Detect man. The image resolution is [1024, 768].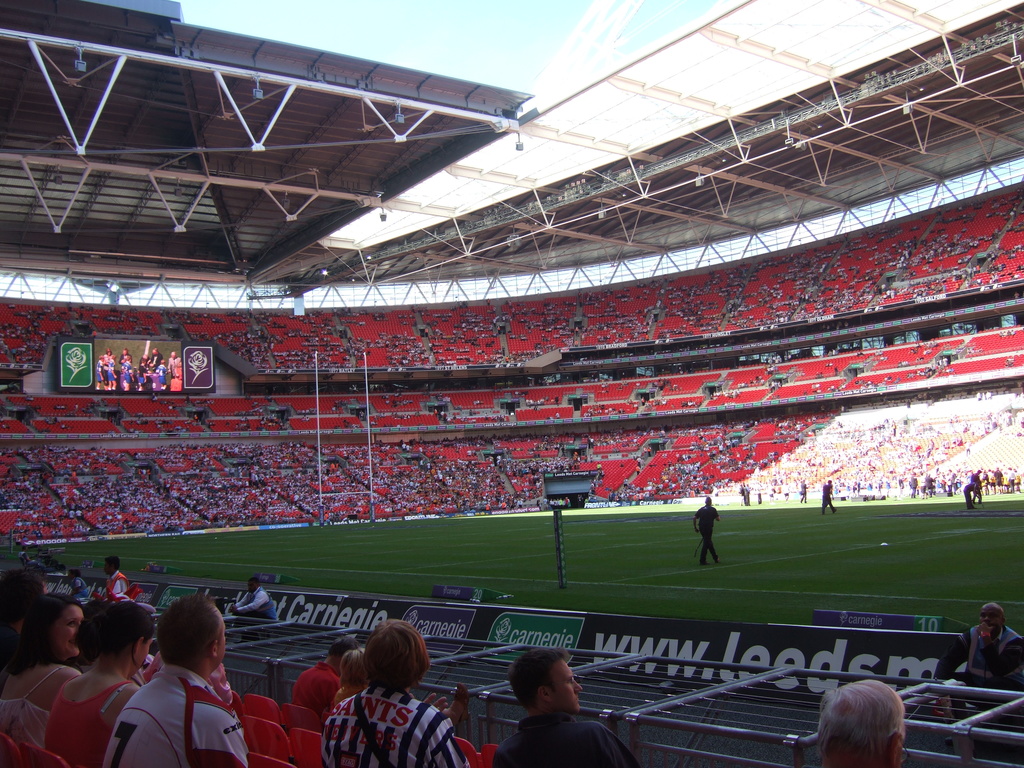
964/478/982/509.
